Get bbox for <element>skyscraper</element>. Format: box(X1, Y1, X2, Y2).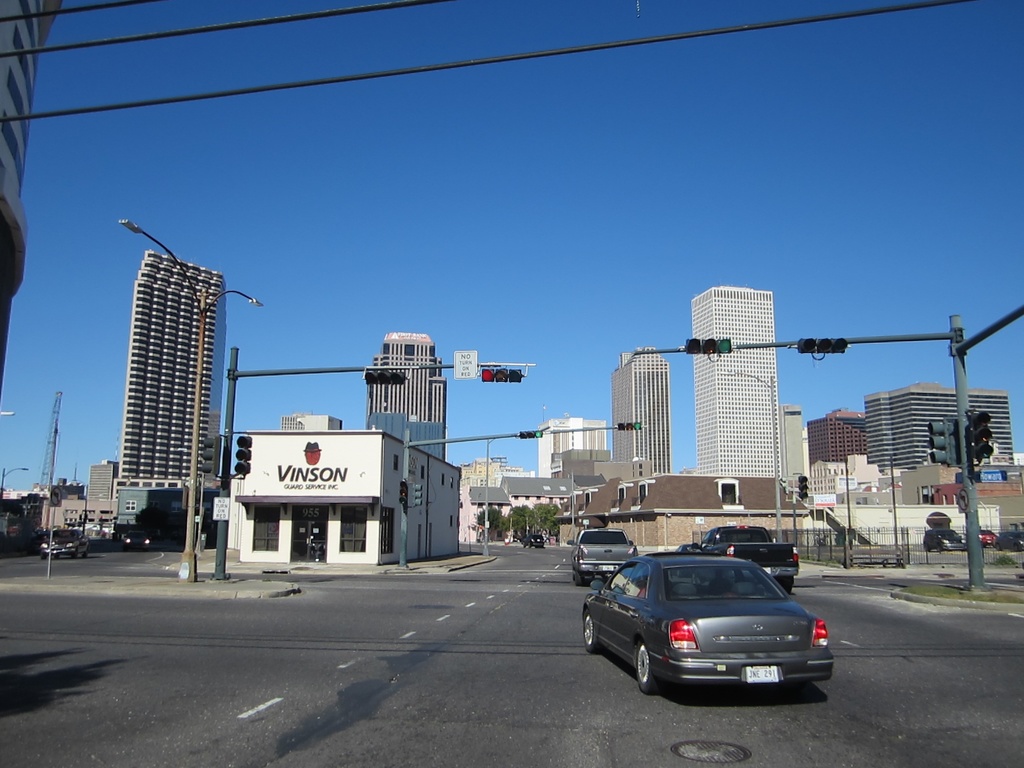
box(120, 242, 221, 484).
